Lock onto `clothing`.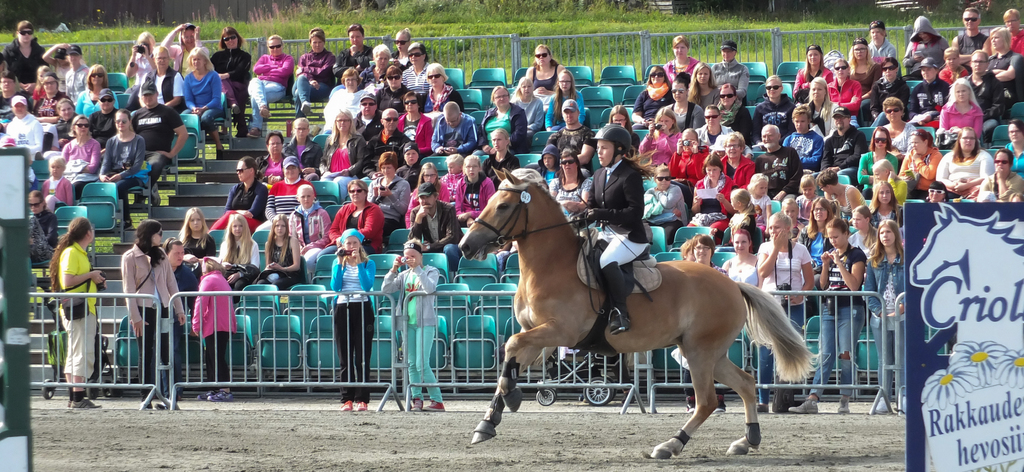
Locked: locate(932, 129, 1007, 196).
